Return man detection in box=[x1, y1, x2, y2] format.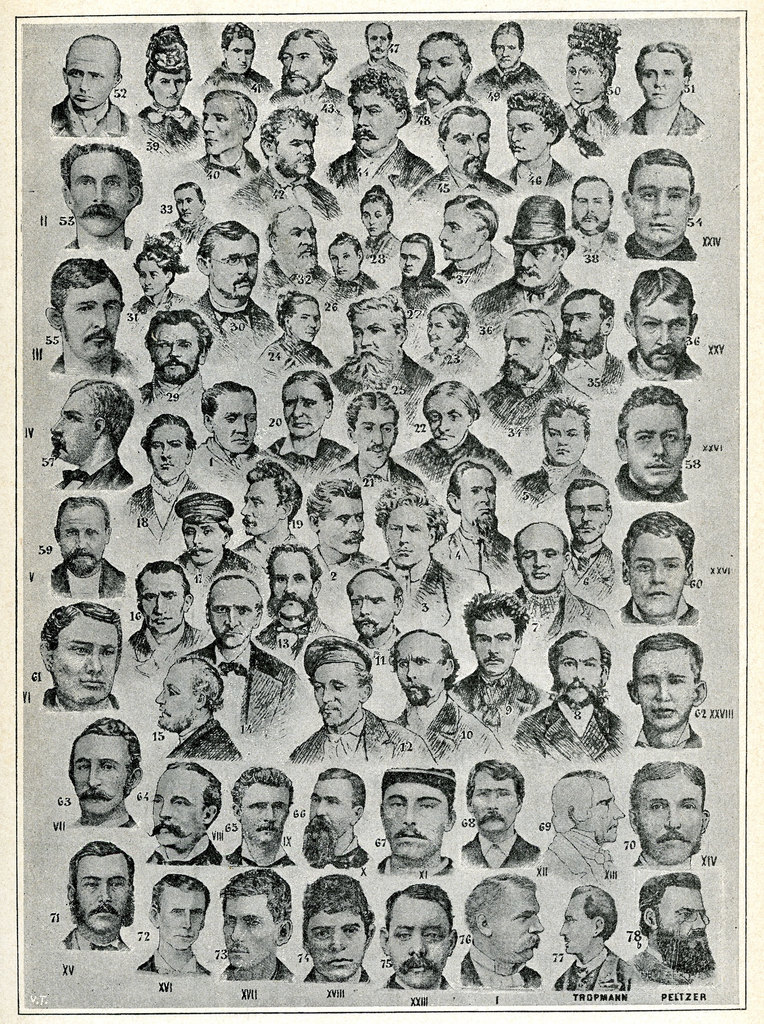
box=[325, 68, 436, 193].
